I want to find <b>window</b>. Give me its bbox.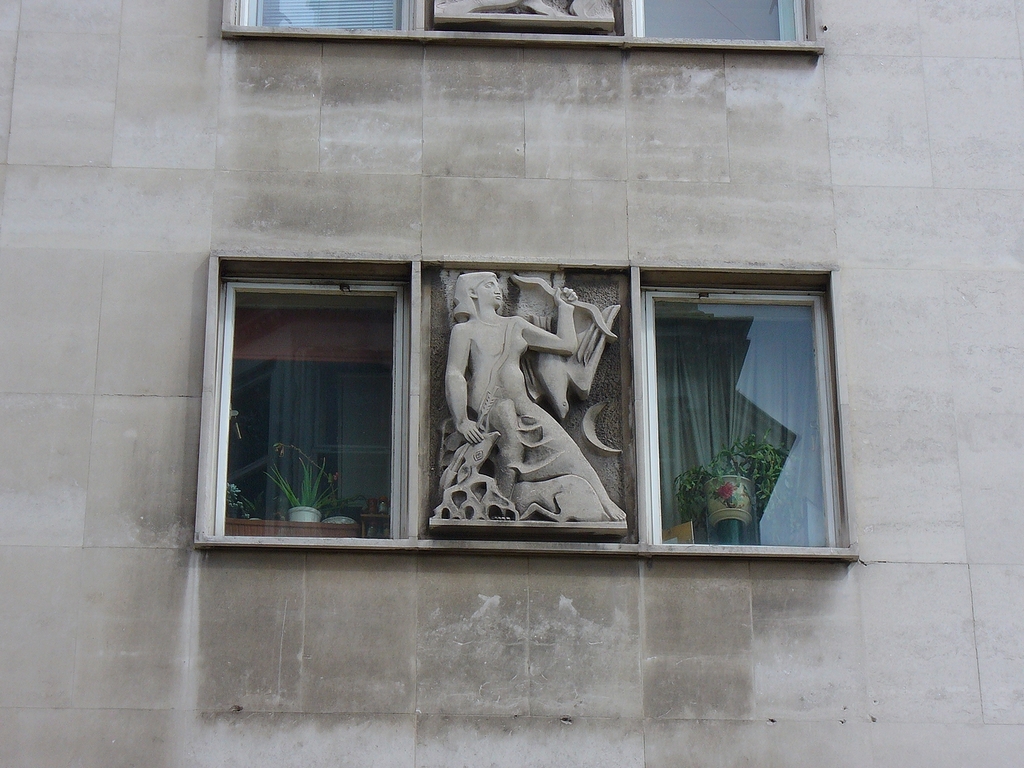
BBox(638, 268, 855, 564).
